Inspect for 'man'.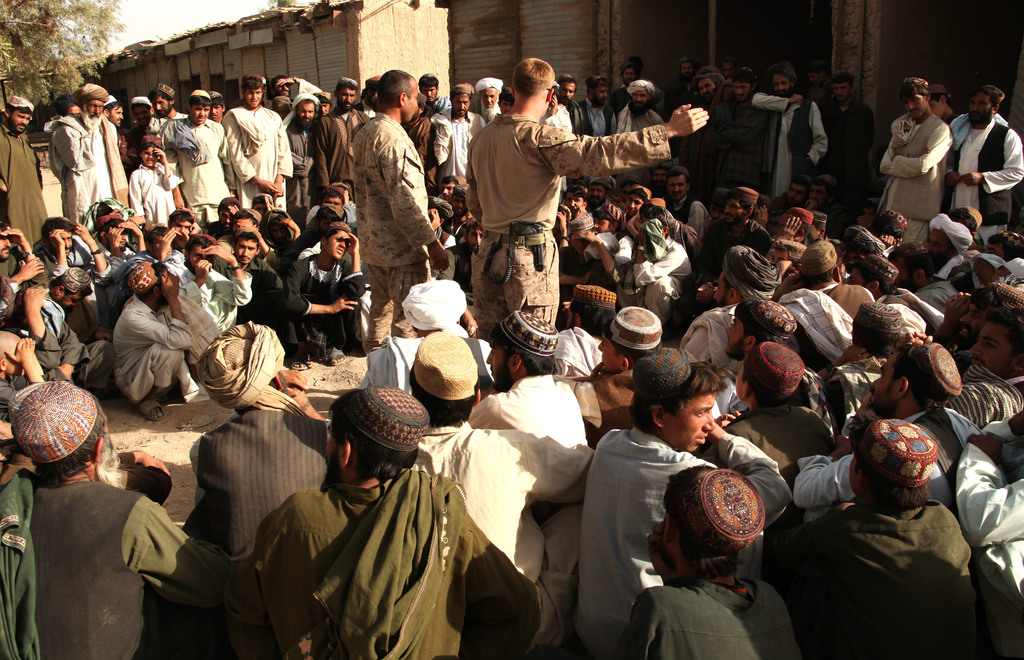
Inspection: Rect(688, 75, 728, 152).
